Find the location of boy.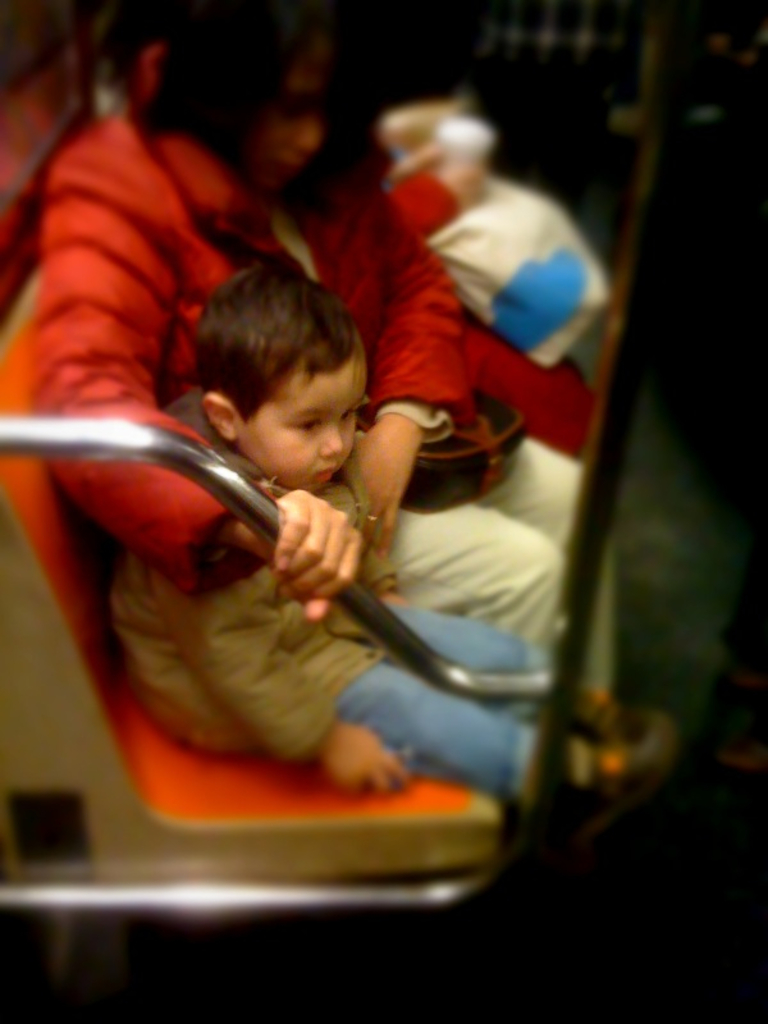
Location: 123, 253, 653, 796.
